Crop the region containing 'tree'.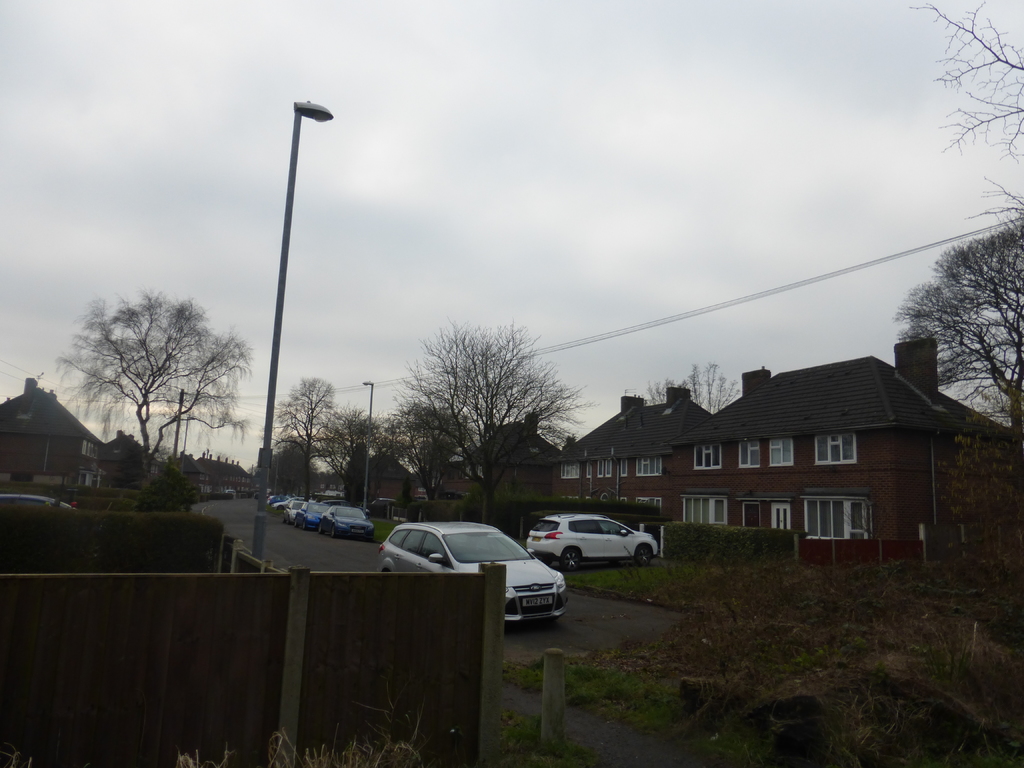
Crop region: select_region(930, 415, 1023, 553).
